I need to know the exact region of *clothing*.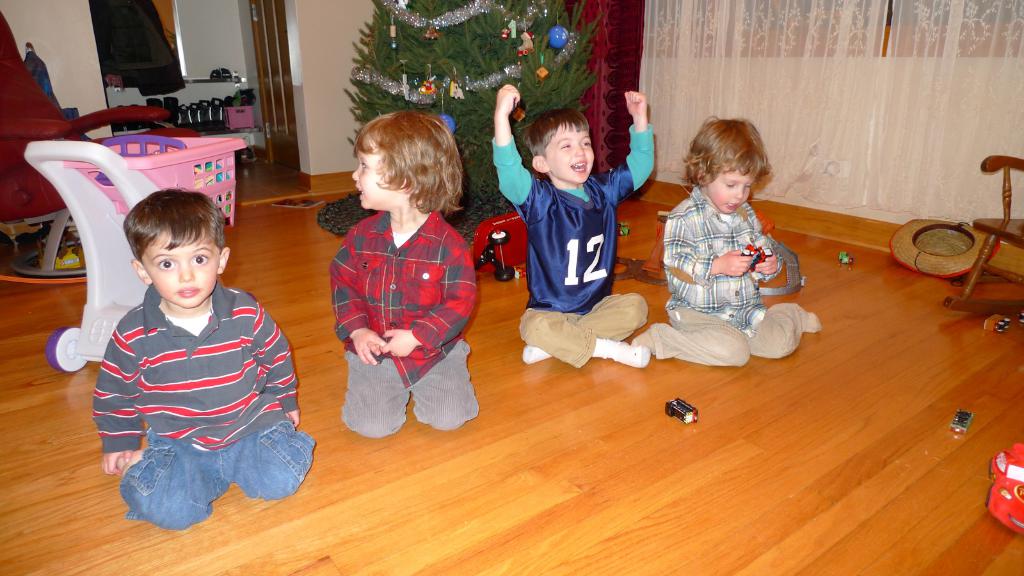
Region: region(330, 211, 478, 441).
